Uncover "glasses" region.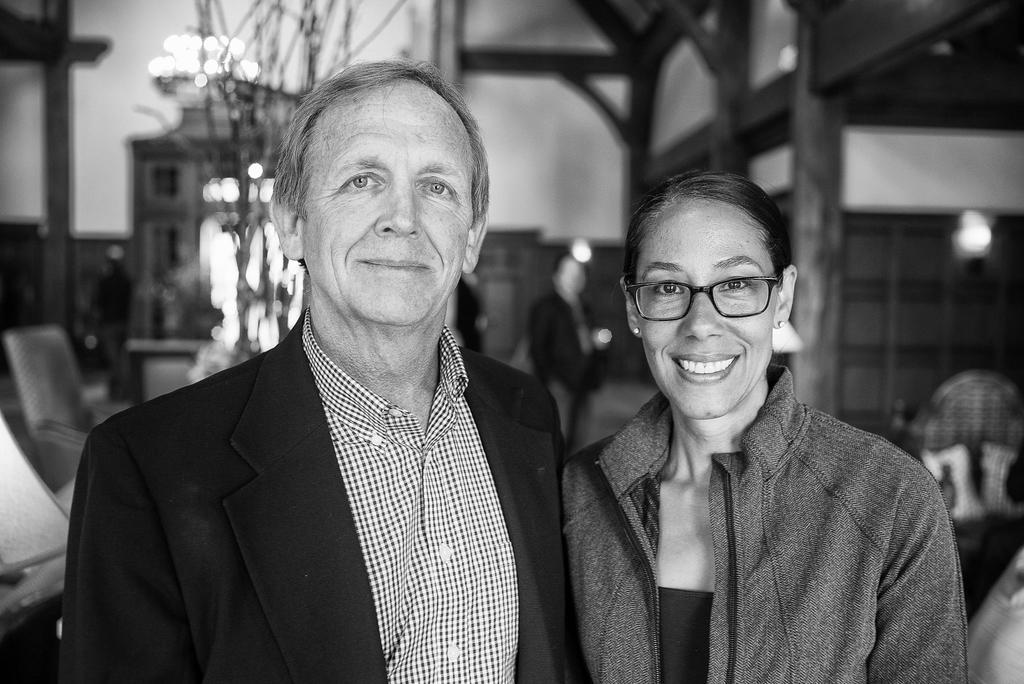
Uncovered: bbox=(628, 265, 794, 329).
